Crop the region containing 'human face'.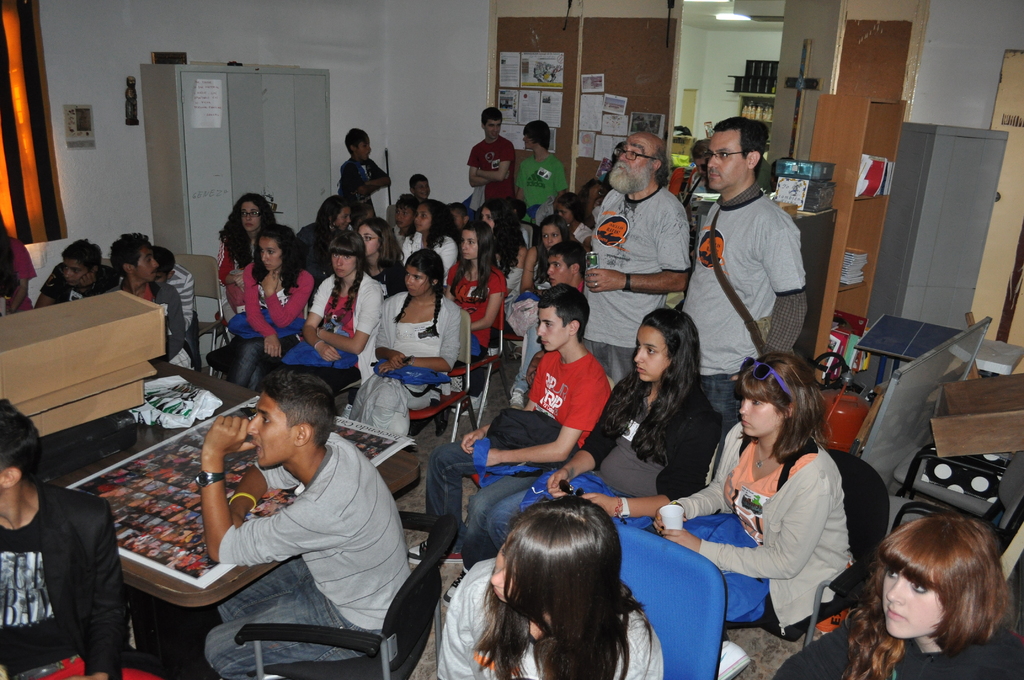
Crop region: region(549, 259, 570, 289).
